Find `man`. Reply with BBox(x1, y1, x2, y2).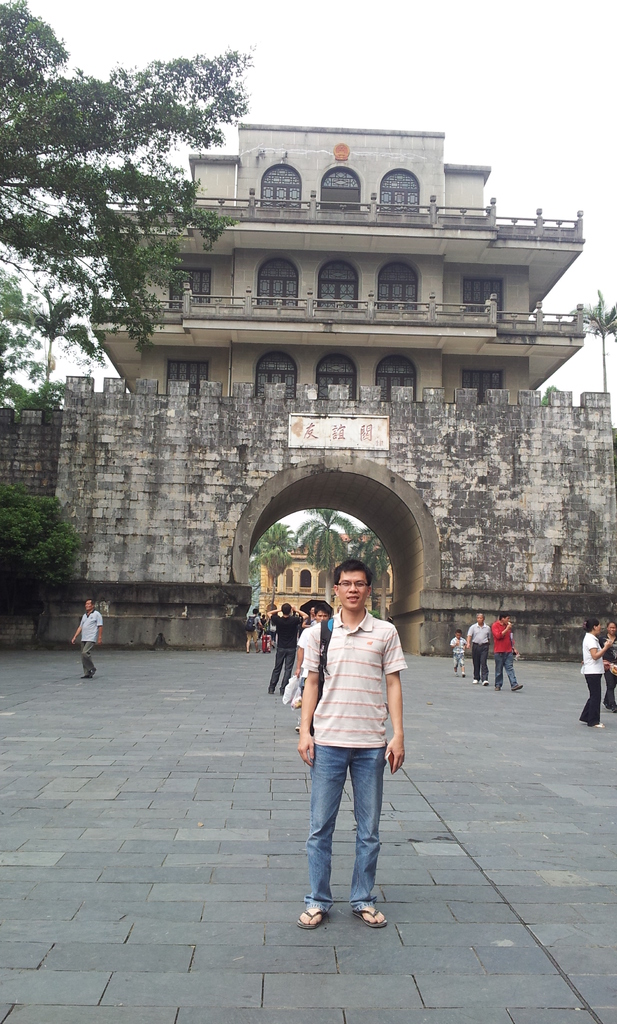
BBox(465, 612, 493, 687).
